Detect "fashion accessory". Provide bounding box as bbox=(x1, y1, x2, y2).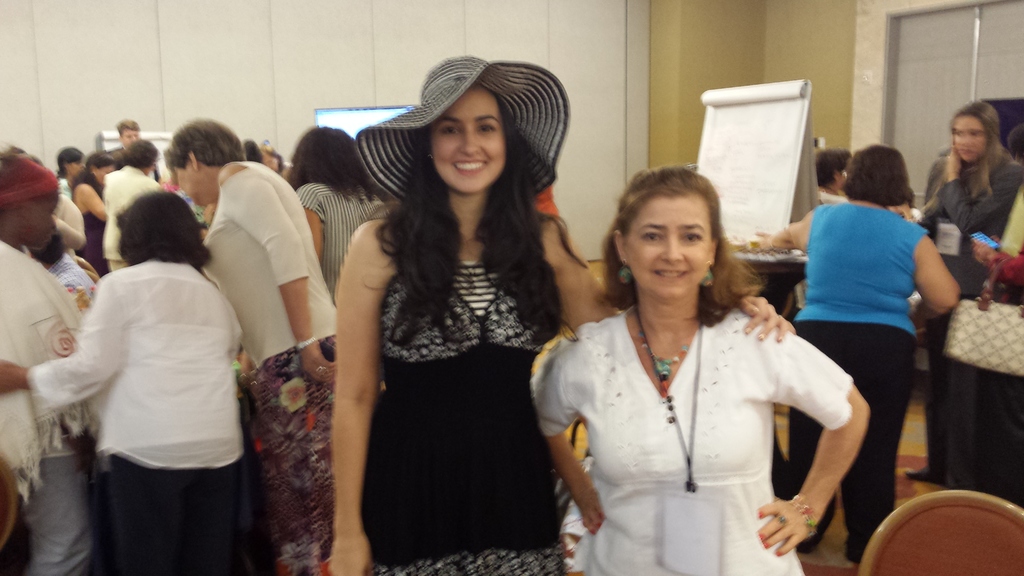
bbox=(0, 157, 59, 212).
